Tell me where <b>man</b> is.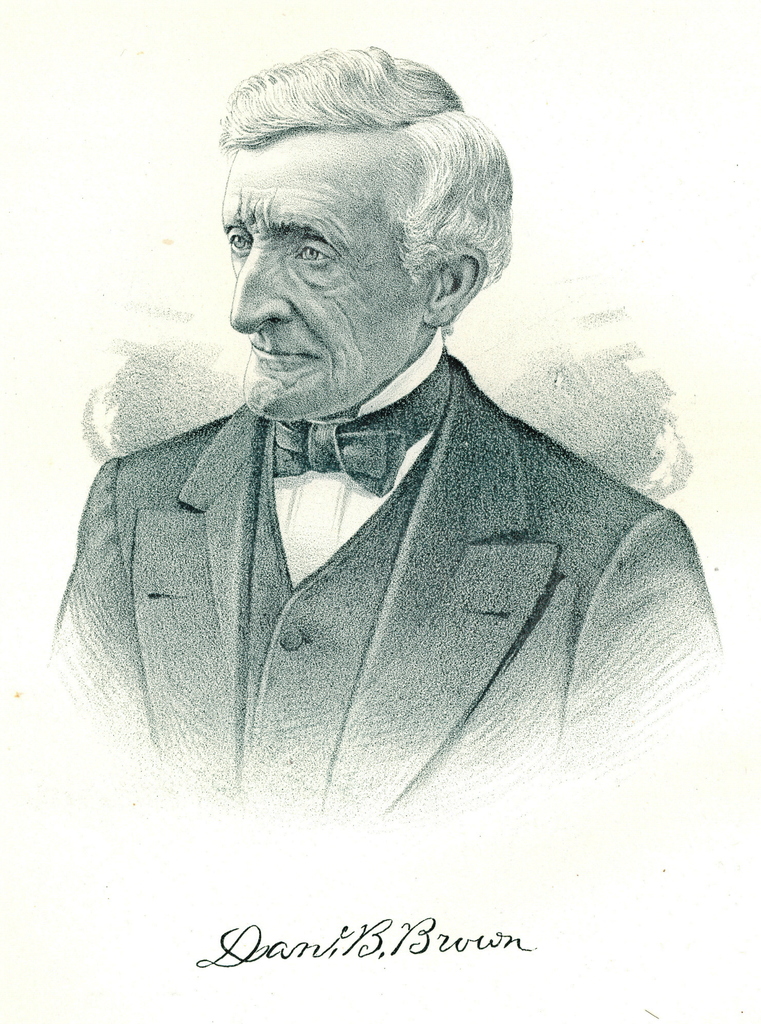
<b>man</b> is at (68,60,703,881).
